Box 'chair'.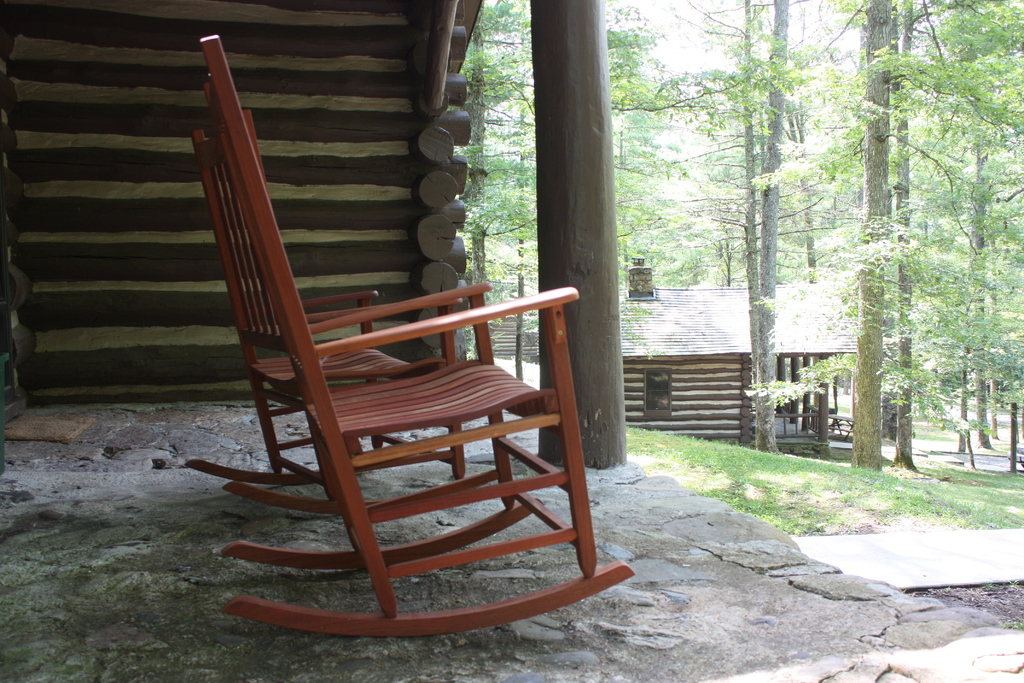
173:101:509:514.
